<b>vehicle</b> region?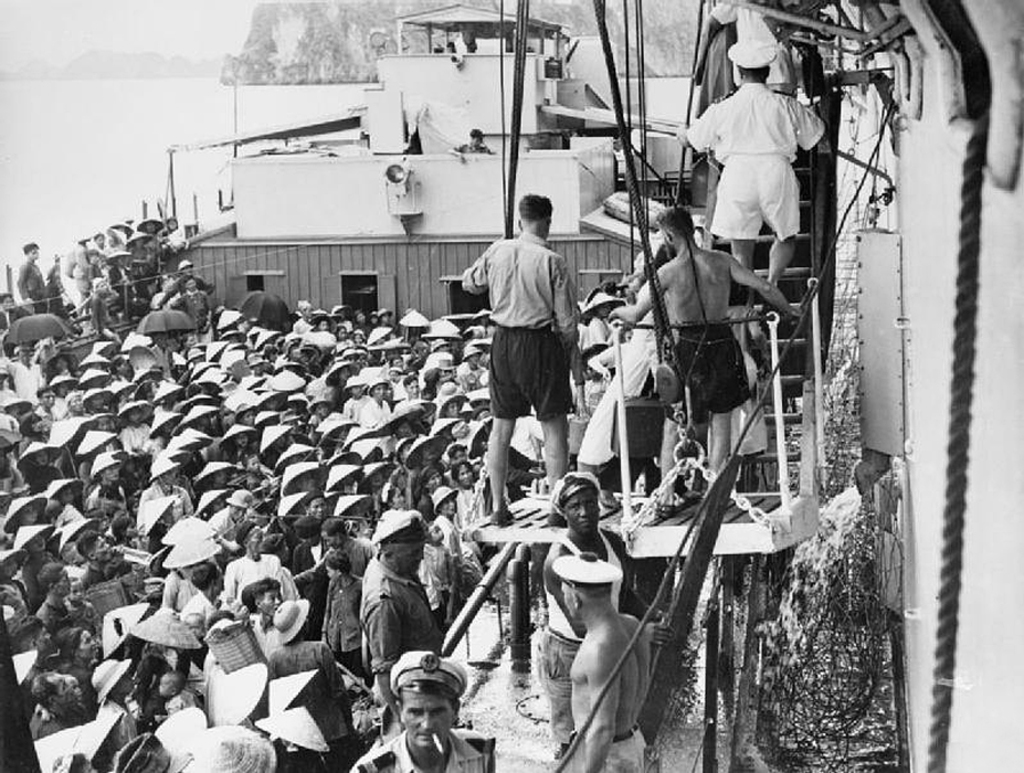
[157,0,693,337]
